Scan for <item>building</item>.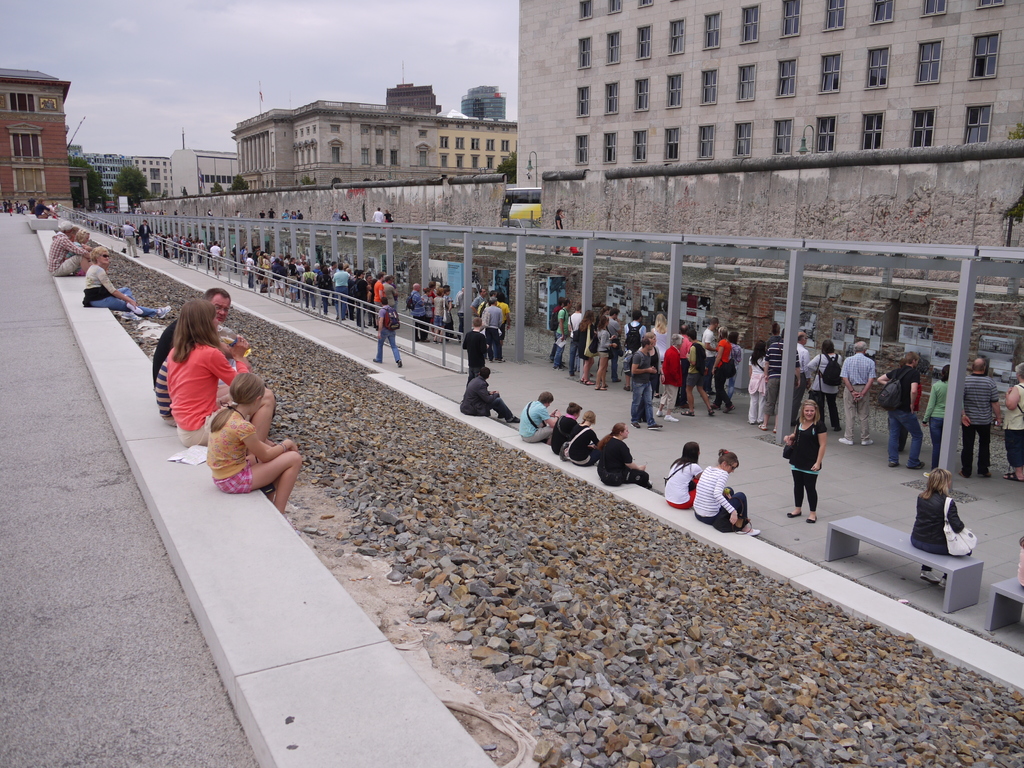
Scan result: bbox=[519, 0, 1023, 189].
